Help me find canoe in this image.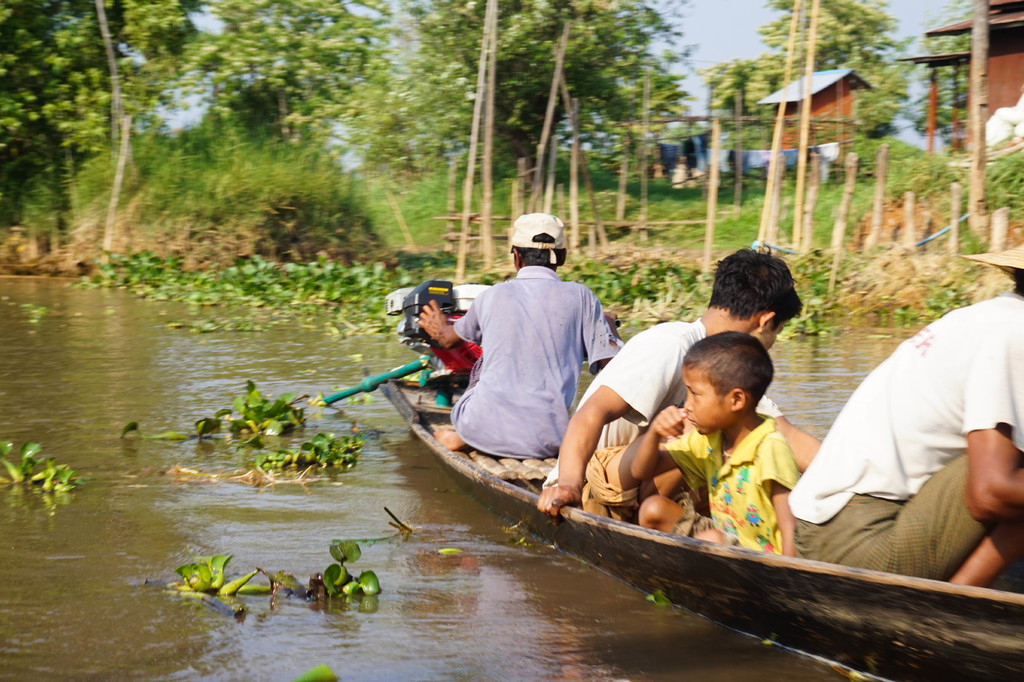
Found it: [x1=272, y1=294, x2=961, y2=624].
